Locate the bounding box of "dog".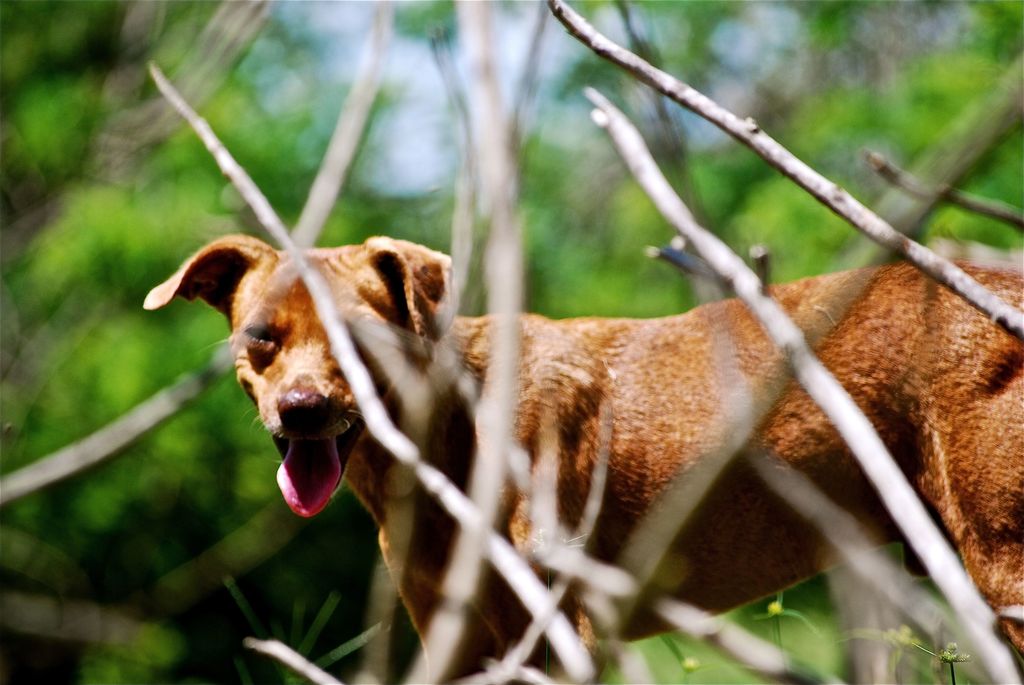
Bounding box: x1=141 y1=232 x2=1023 y2=684.
